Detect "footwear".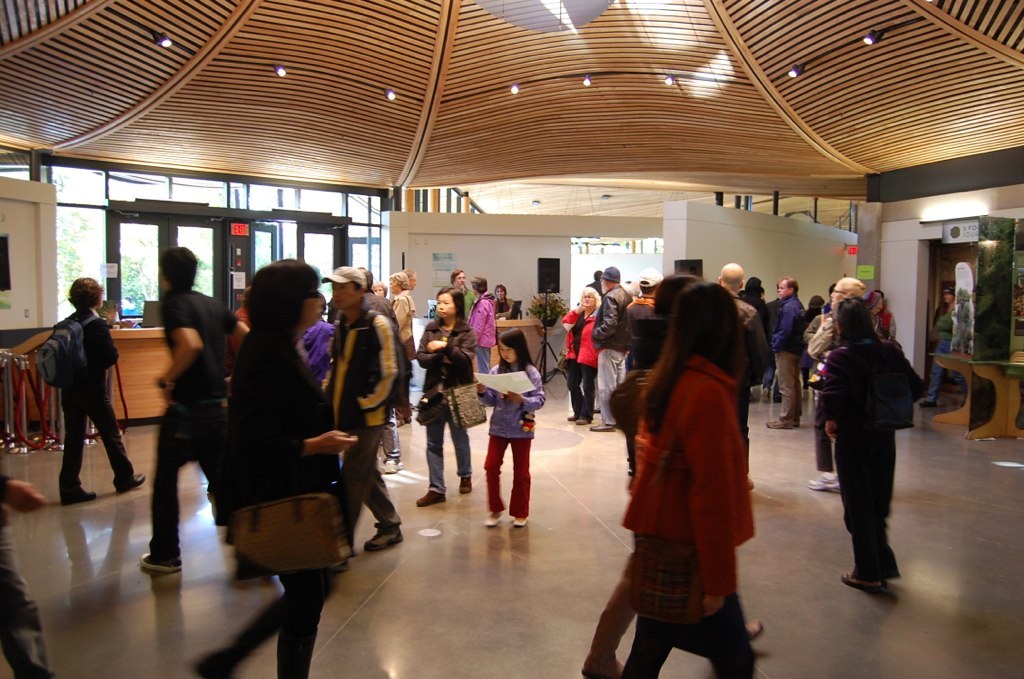
Detected at crop(368, 523, 413, 552).
